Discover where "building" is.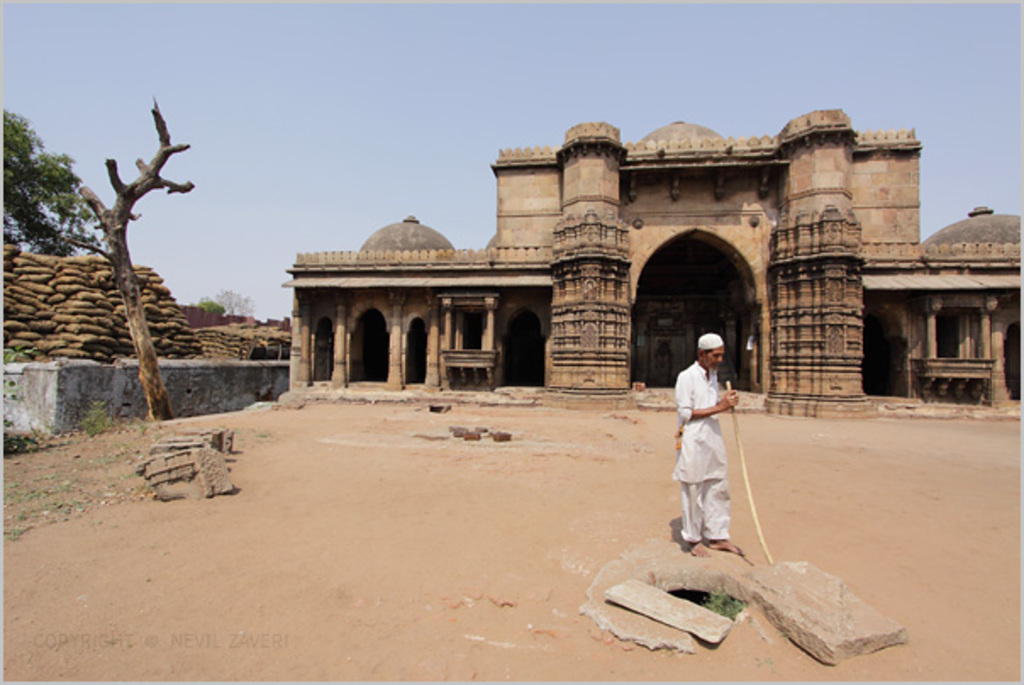
Discovered at (280,107,1022,414).
